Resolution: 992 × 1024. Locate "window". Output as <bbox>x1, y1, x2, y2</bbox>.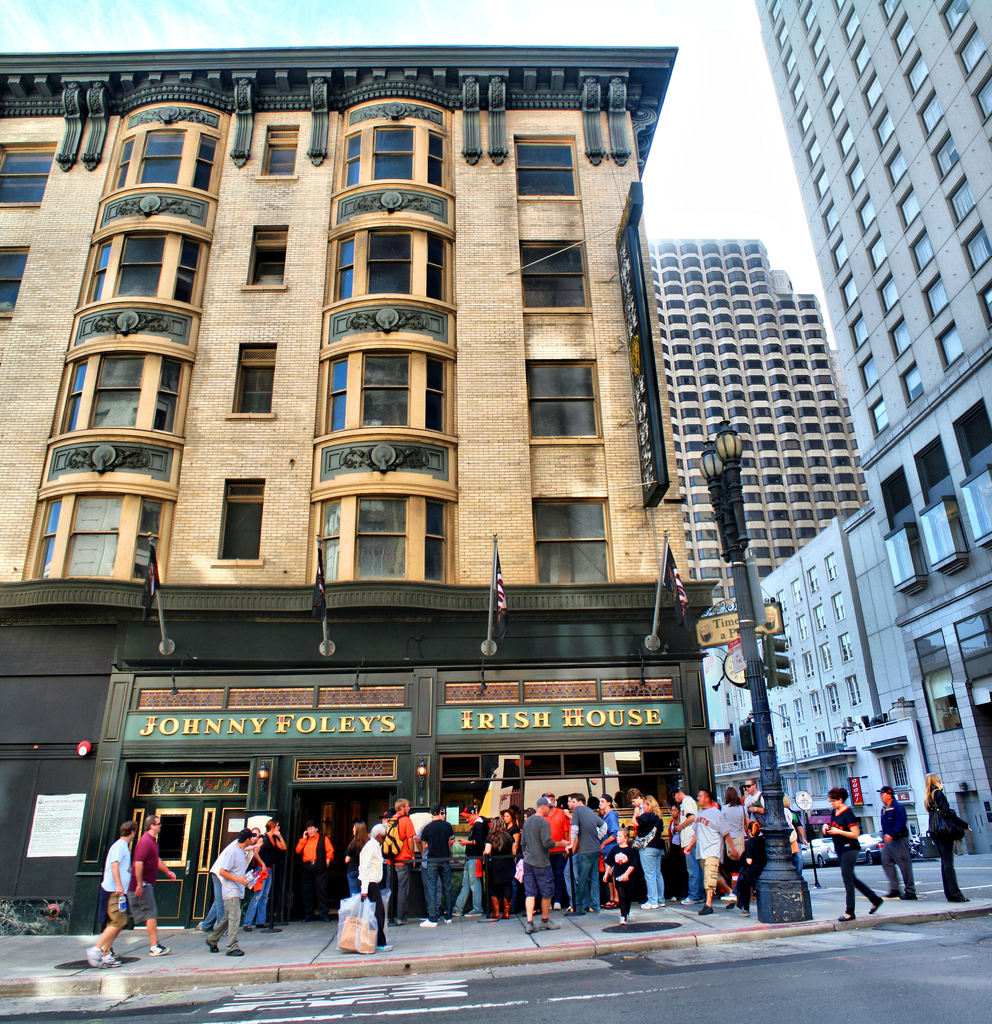
<bbox>863, 226, 886, 270</bbox>.
